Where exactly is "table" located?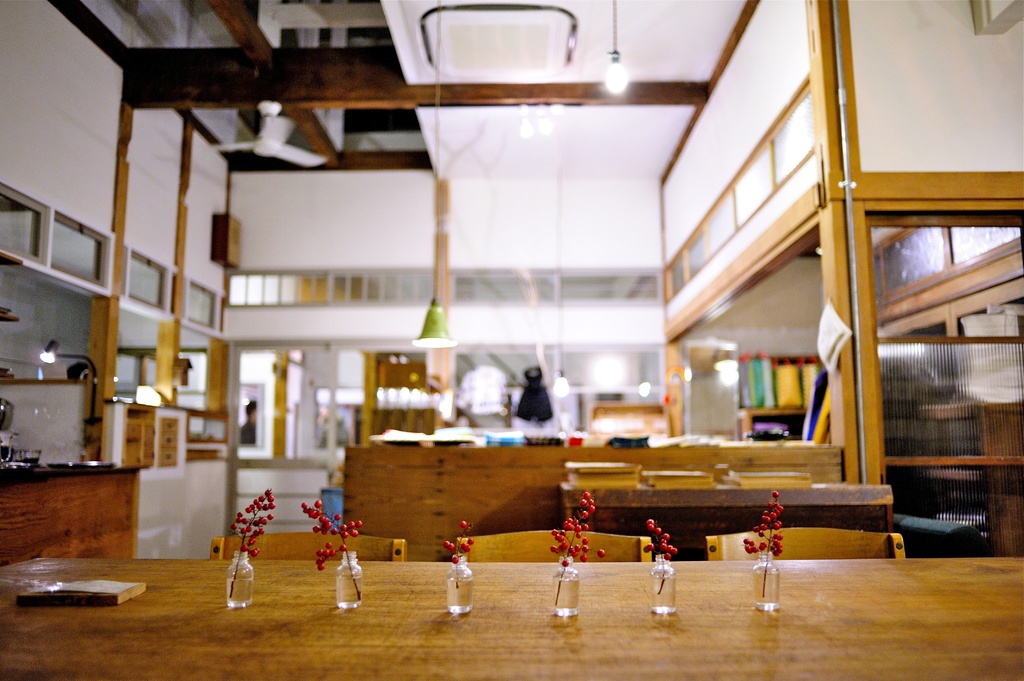
Its bounding box is <region>0, 552, 1023, 680</region>.
